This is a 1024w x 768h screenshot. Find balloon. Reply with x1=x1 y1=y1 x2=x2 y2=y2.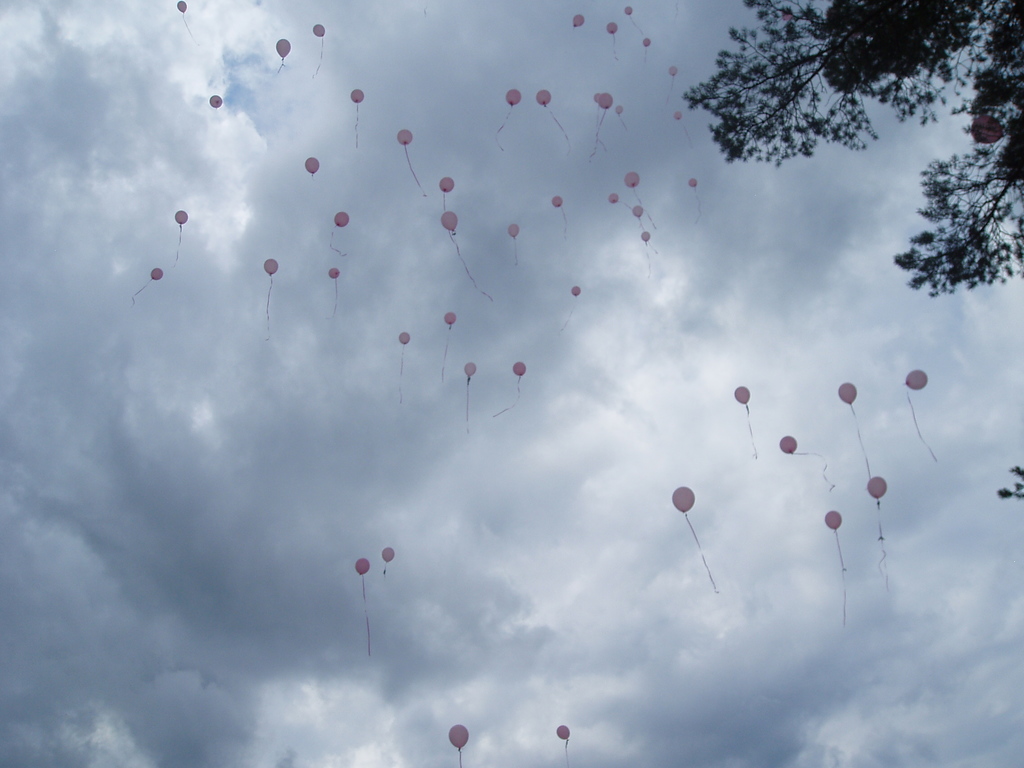
x1=507 y1=221 x2=521 y2=239.
